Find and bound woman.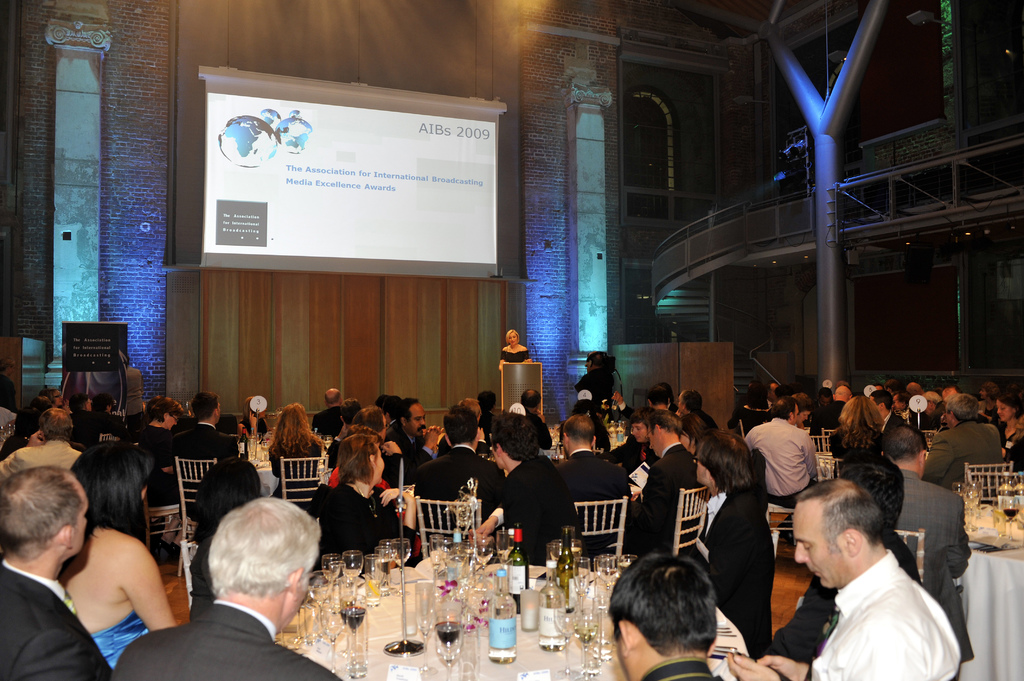
Bound: (193,458,264,611).
